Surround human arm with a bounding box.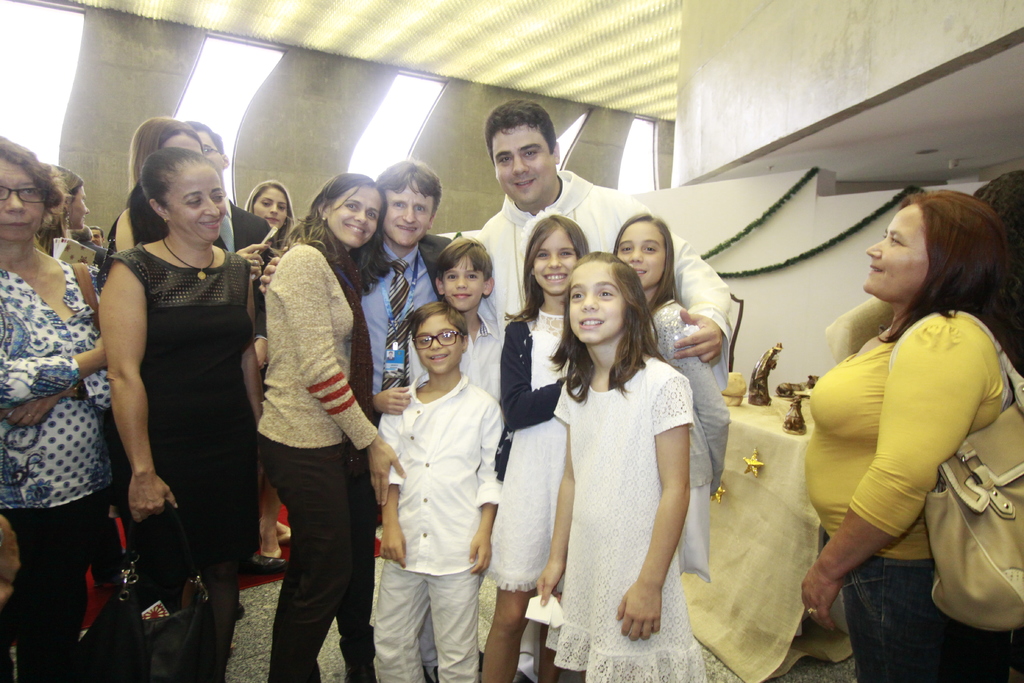
98/261/174/517.
